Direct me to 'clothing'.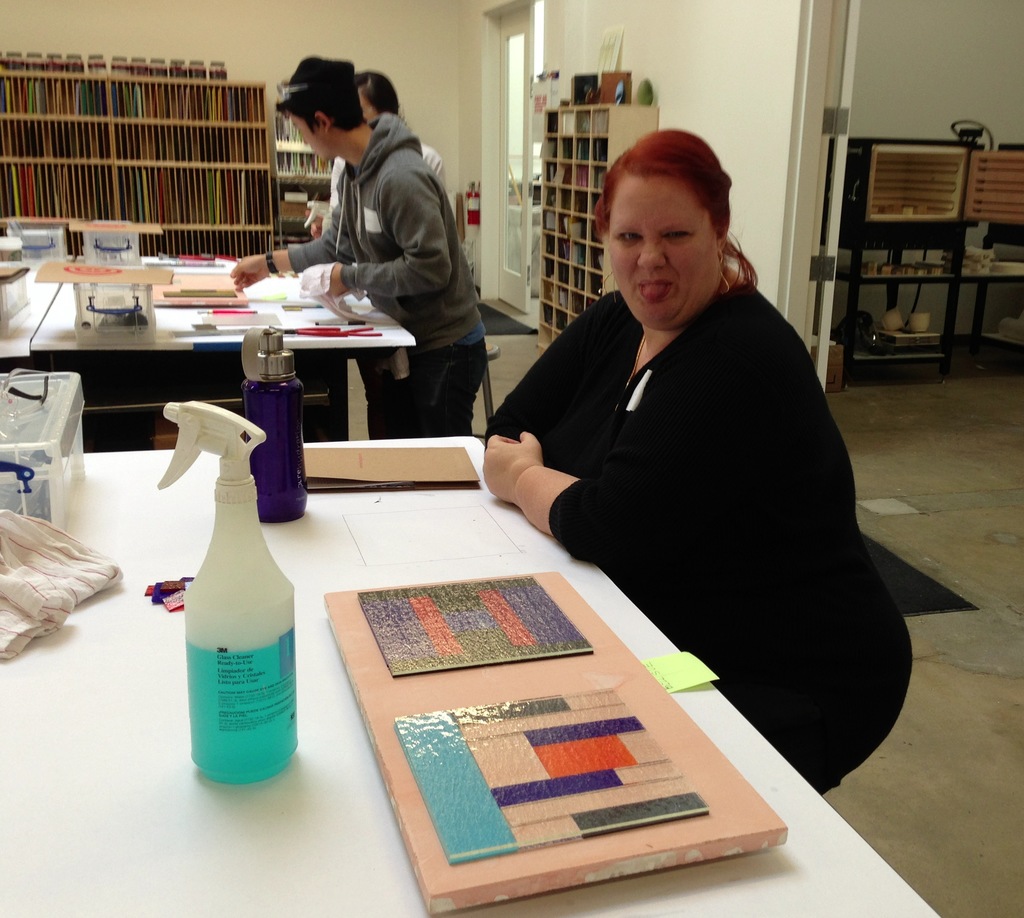
Direction: [x1=283, y1=115, x2=492, y2=437].
